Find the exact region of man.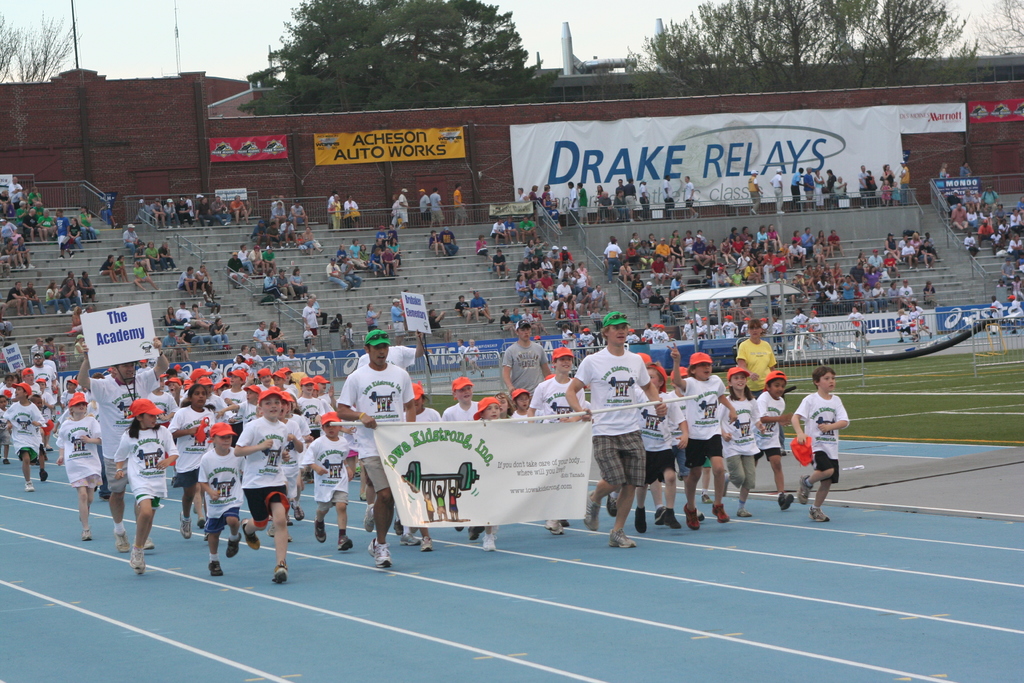
Exact region: [left=444, top=377, right=490, bottom=421].
